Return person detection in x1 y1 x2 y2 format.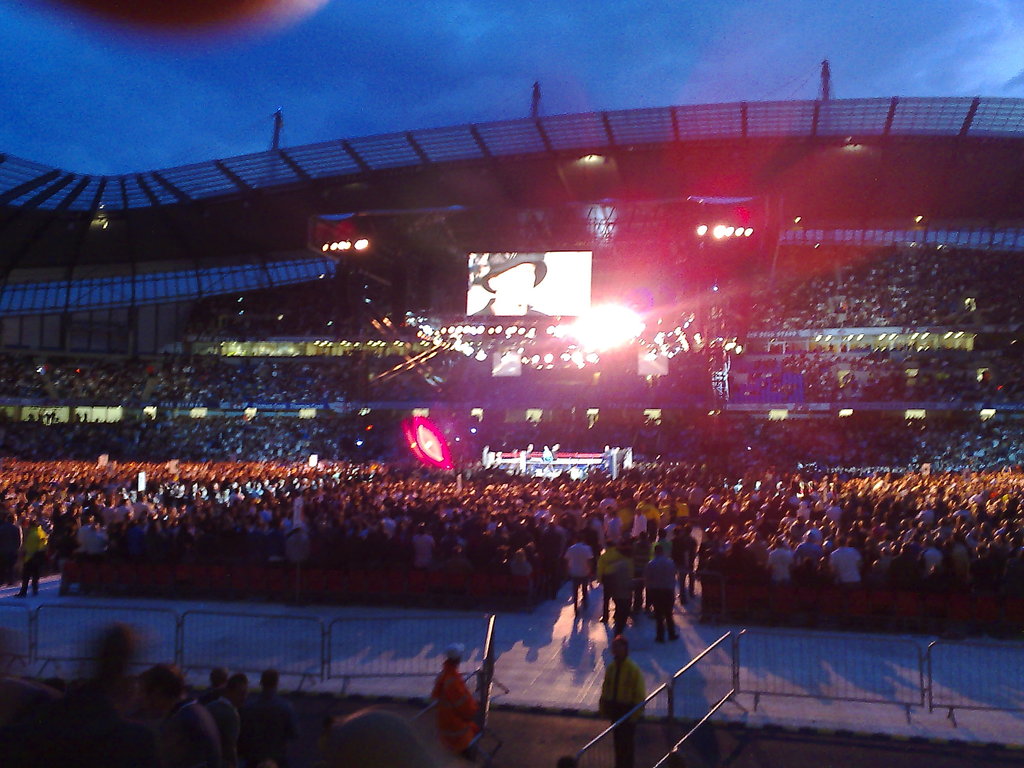
438 650 483 748.
